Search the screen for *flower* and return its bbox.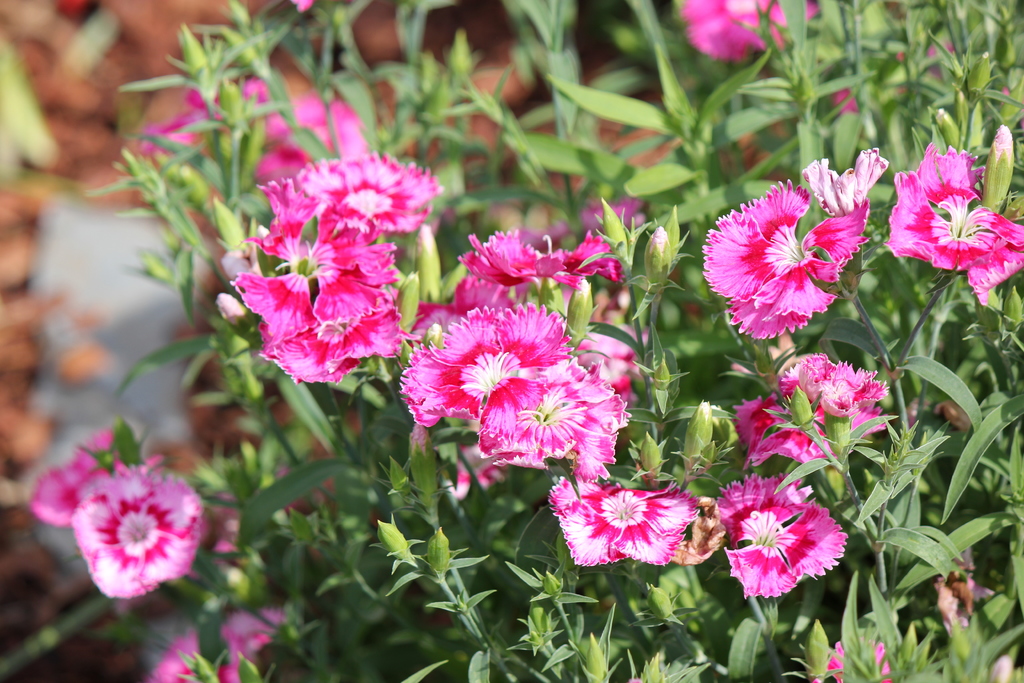
Found: bbox=(460, 227, 575, 293).
